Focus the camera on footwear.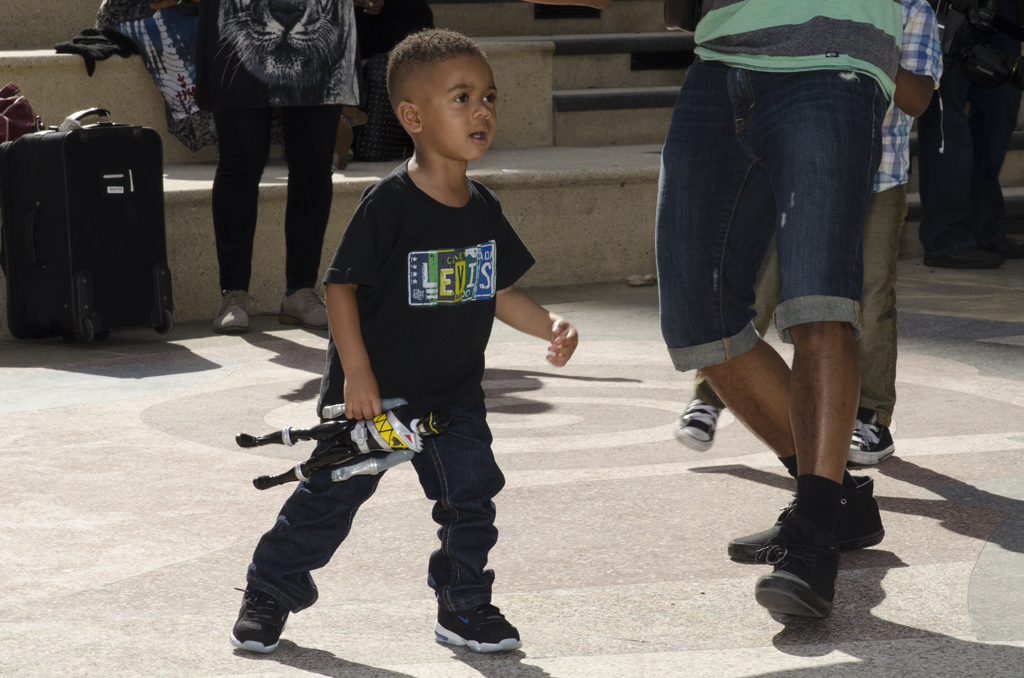
Focus region: rect(725, 474, 888, 563).
